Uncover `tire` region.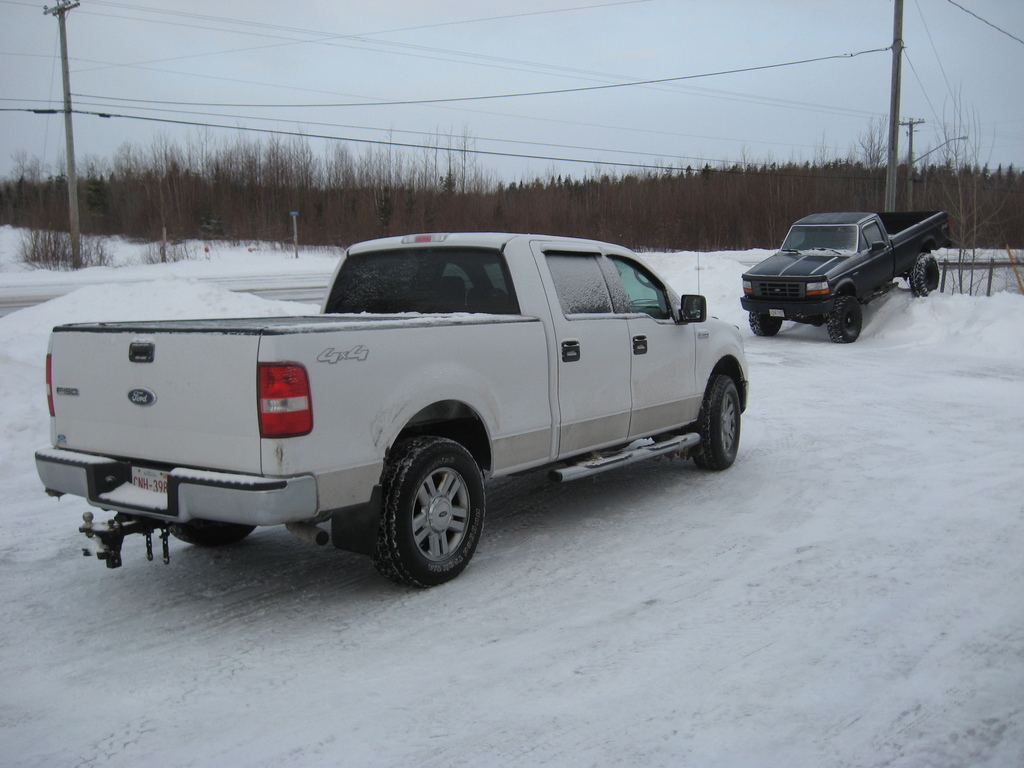
Uncovered: pyautogui.locateOnScreen(828, 296, 868, 344).
